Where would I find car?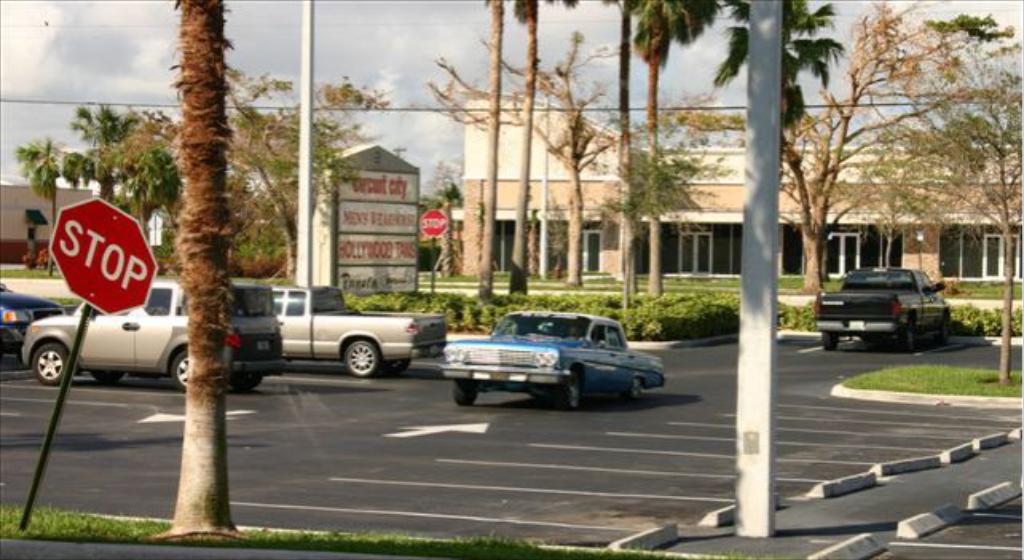
At 0, 282, 59, 353.
